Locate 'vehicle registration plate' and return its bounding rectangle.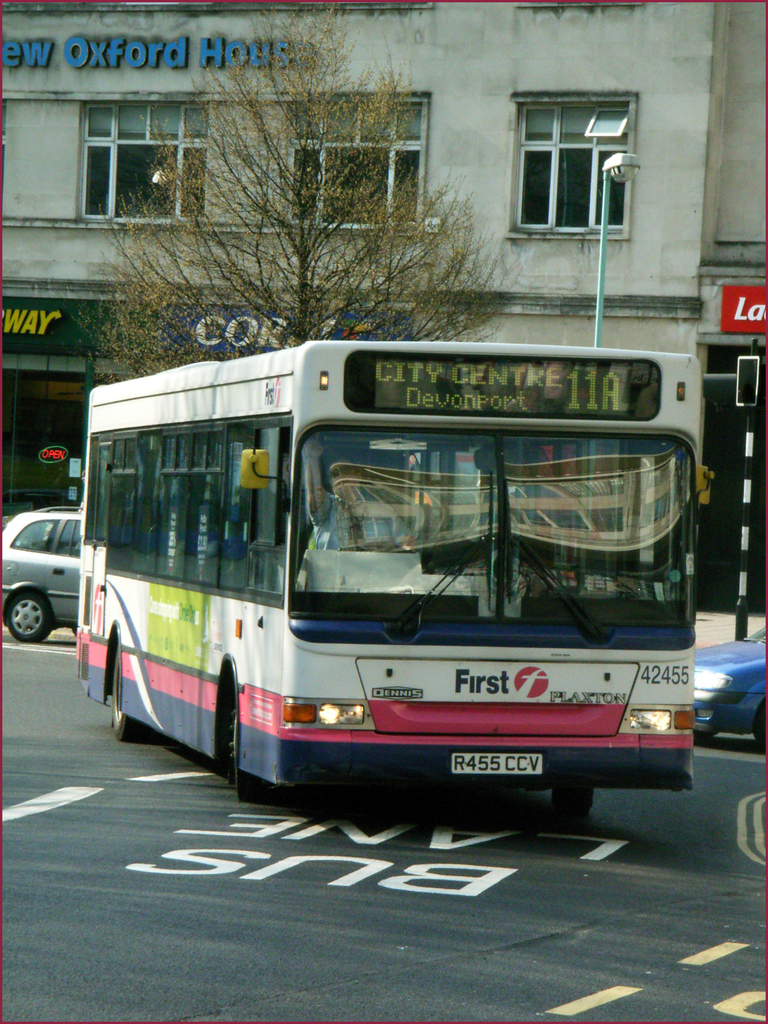
<box>449,751,544,777</box>.
